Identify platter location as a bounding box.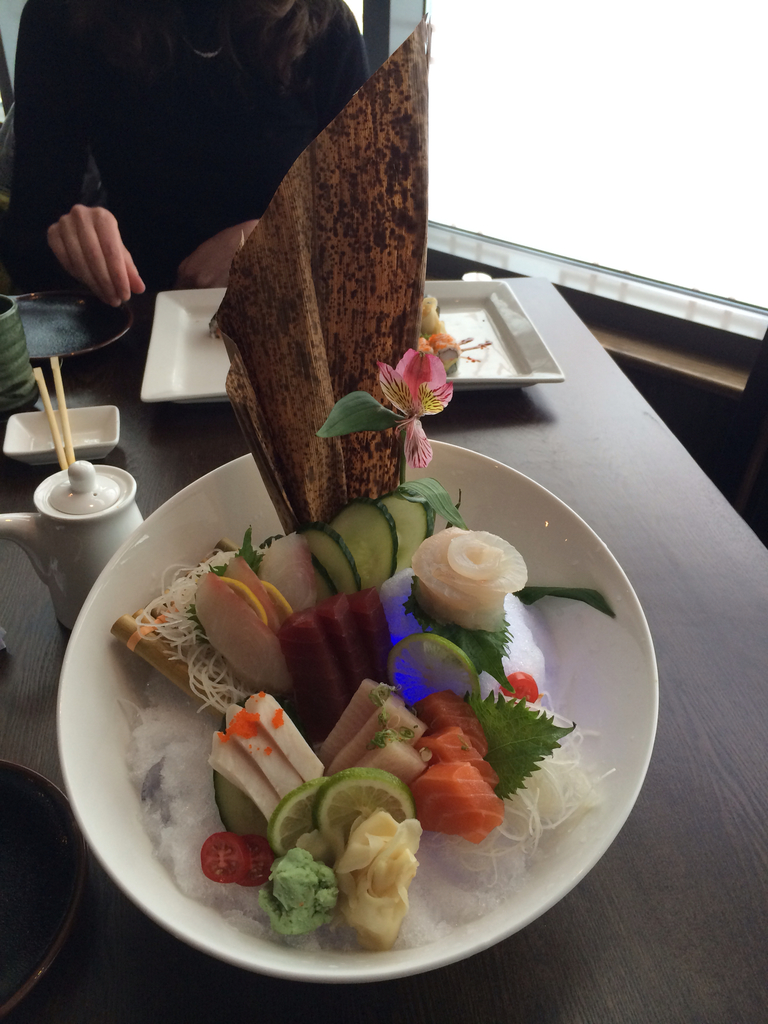
rect(55, 440, 660, 984).
